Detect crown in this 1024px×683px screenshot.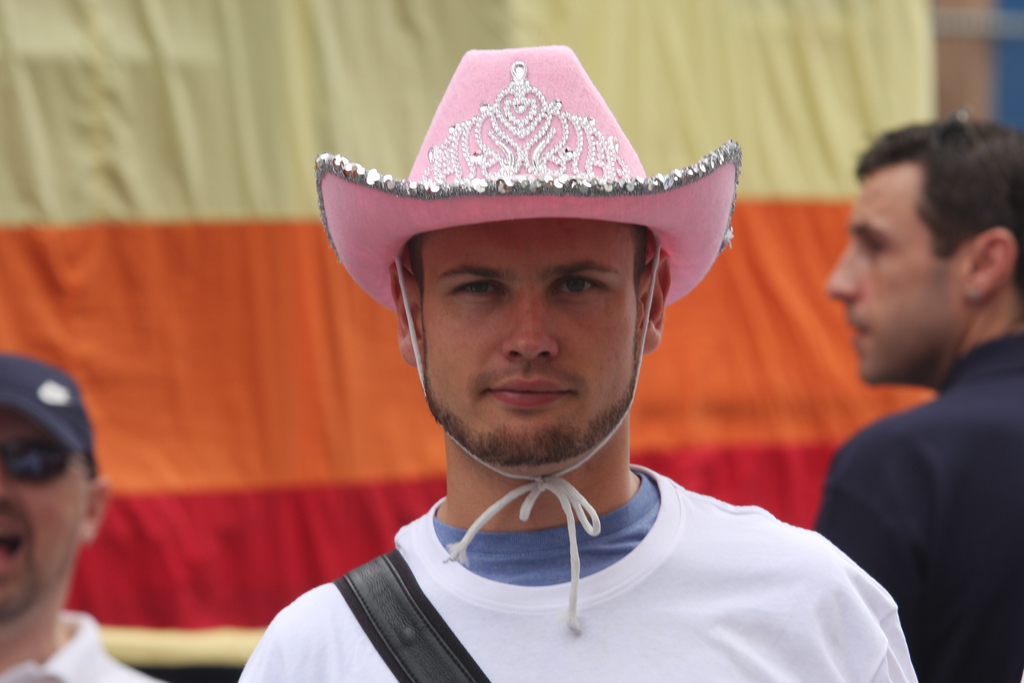
Detection: left=419, top=58, right=635, bottom=181.
